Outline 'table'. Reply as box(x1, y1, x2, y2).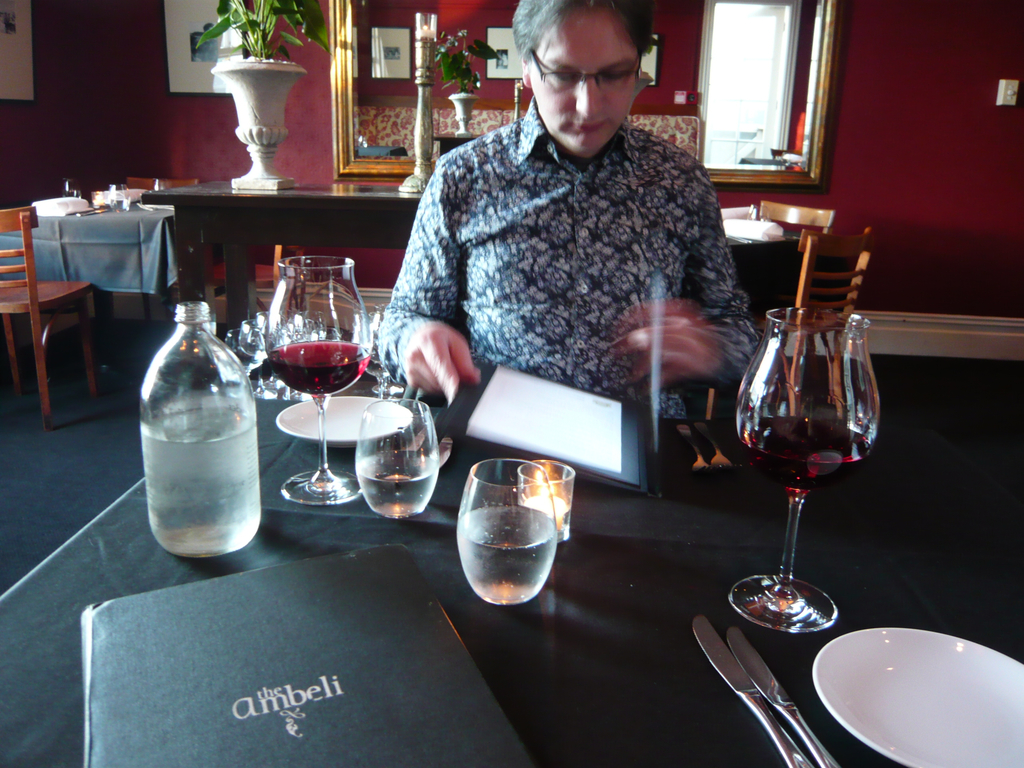
box(0, 362, 1023, 767).
